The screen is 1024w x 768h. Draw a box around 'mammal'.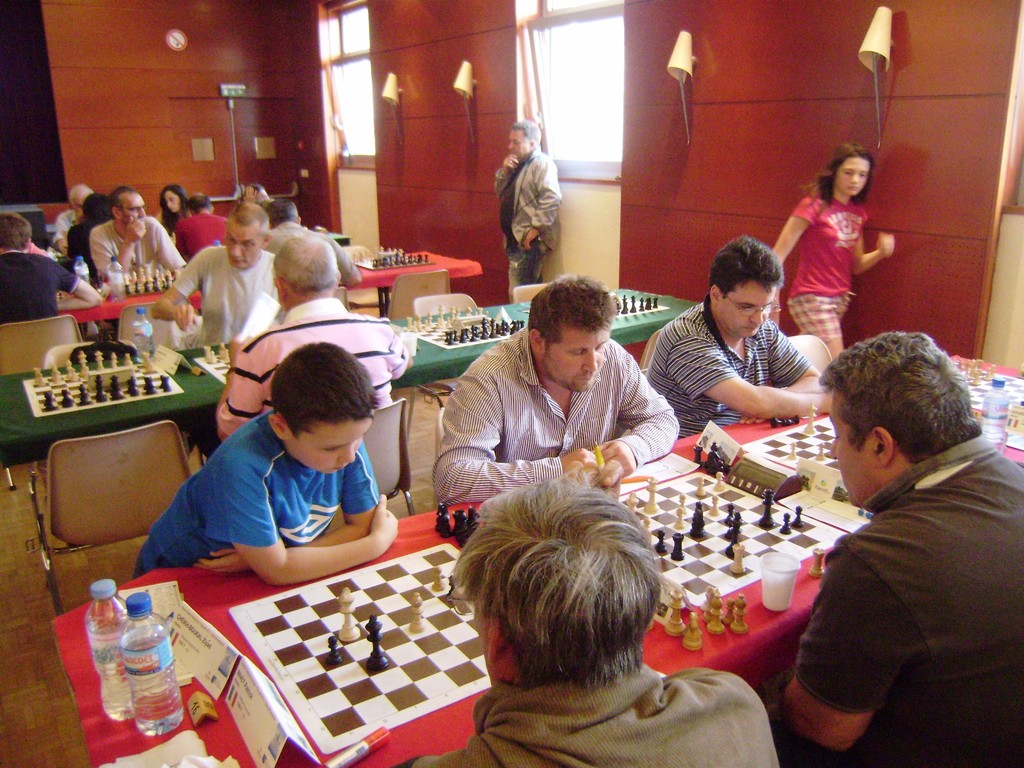
[x1=780, y1=161, x2=895, y2=380].
